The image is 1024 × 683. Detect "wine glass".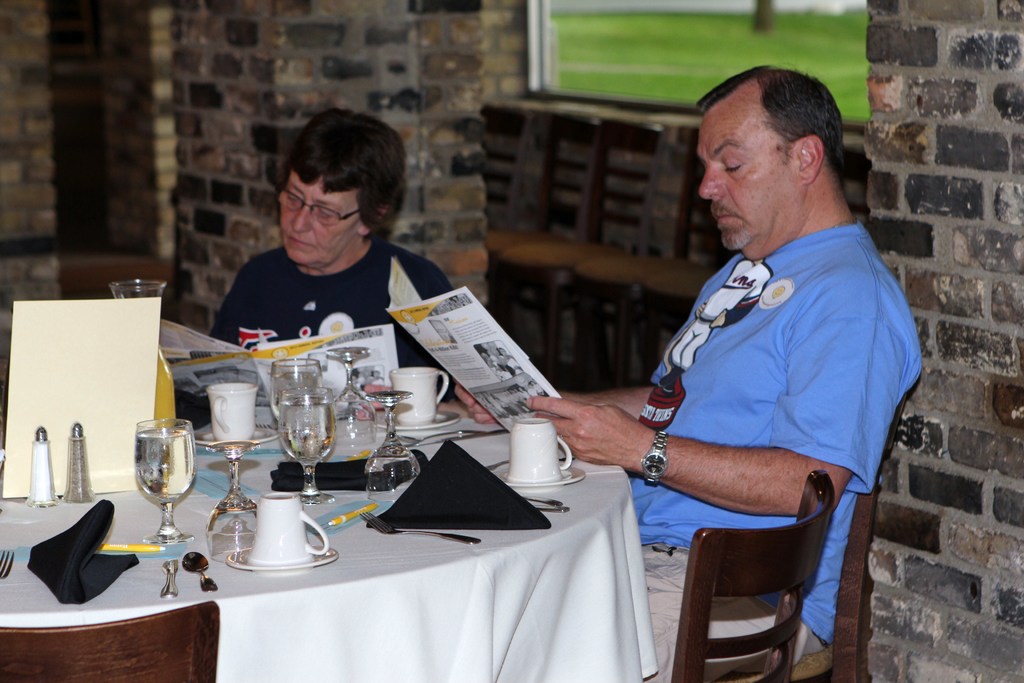
Detection: bbox=[326, 344, 380, 443].
